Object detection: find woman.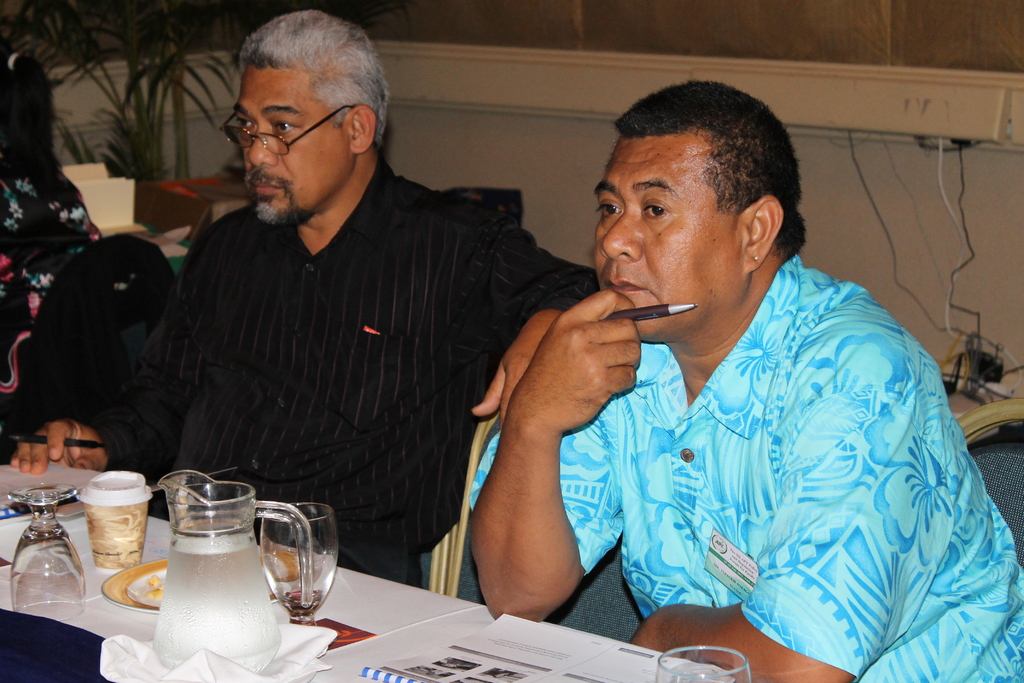
box(0, 40, 115, 462).
